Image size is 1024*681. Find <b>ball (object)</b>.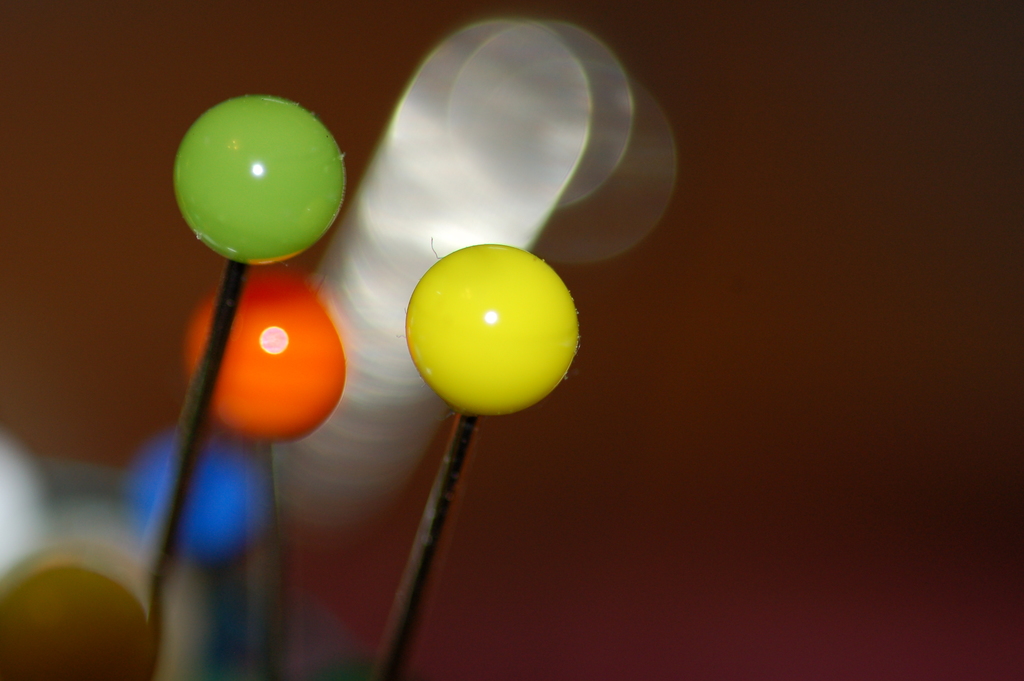
Rect(176, 96, 343, 268).
